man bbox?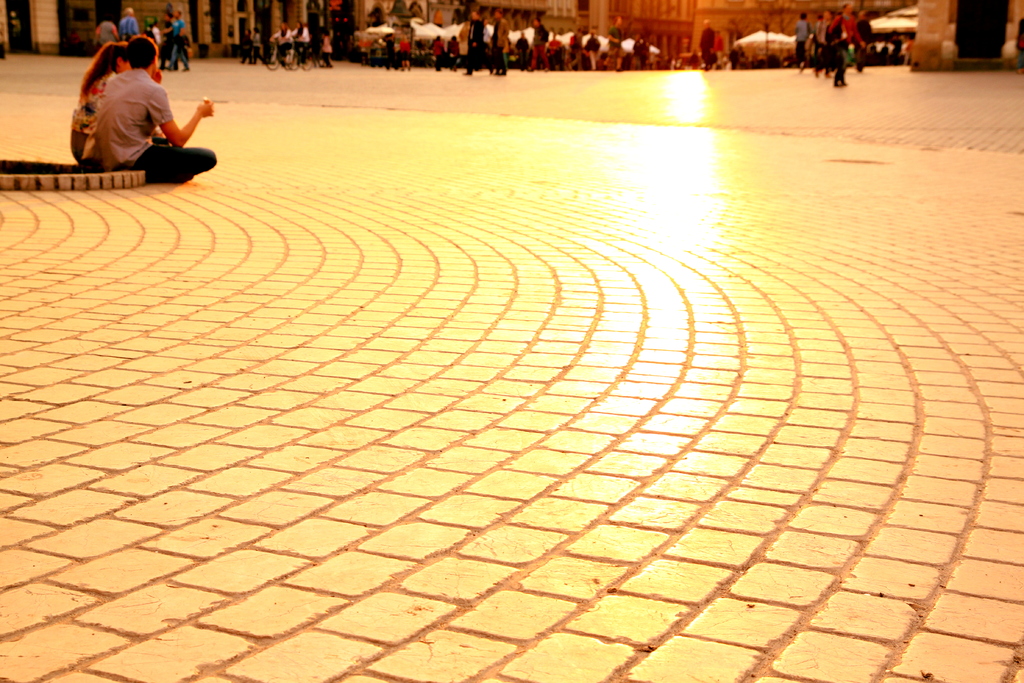
left=55, top=31, right=216, bottom=178
